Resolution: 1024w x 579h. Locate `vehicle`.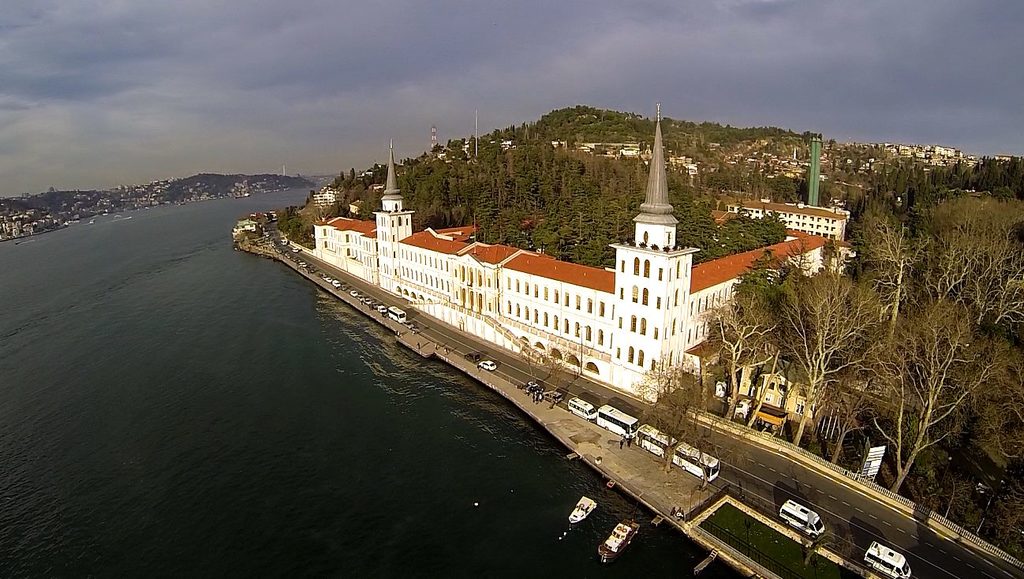
crop(672, 439, 720, 483).
